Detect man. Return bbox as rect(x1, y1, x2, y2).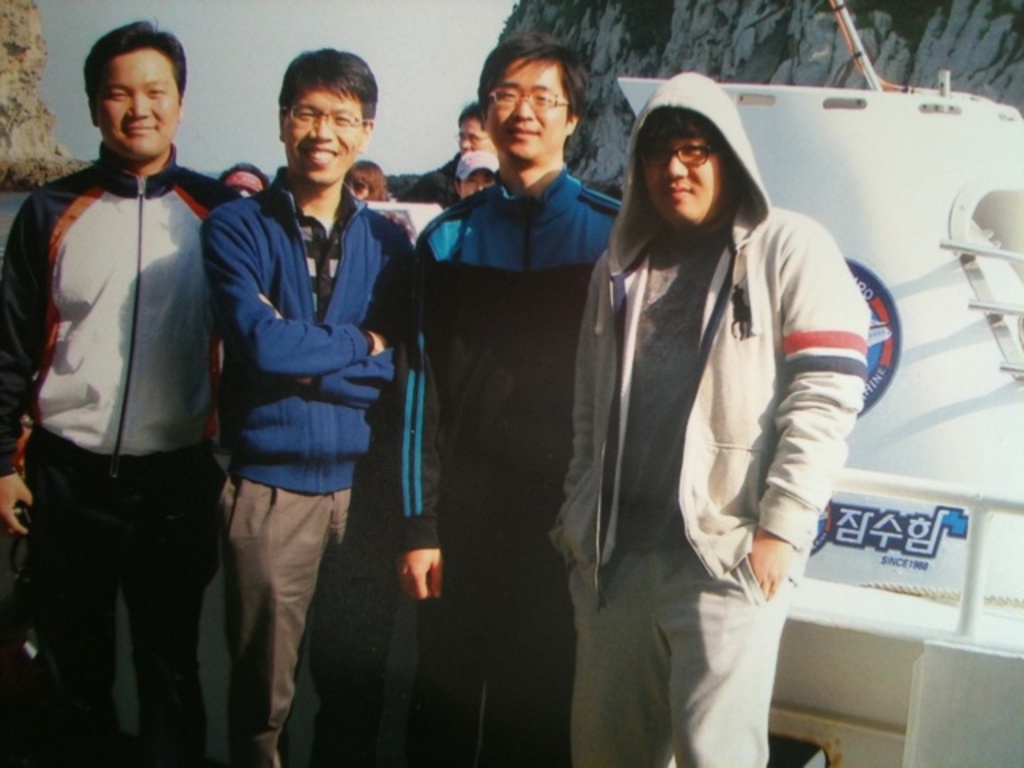
rect(5, 0, 250, 750).
